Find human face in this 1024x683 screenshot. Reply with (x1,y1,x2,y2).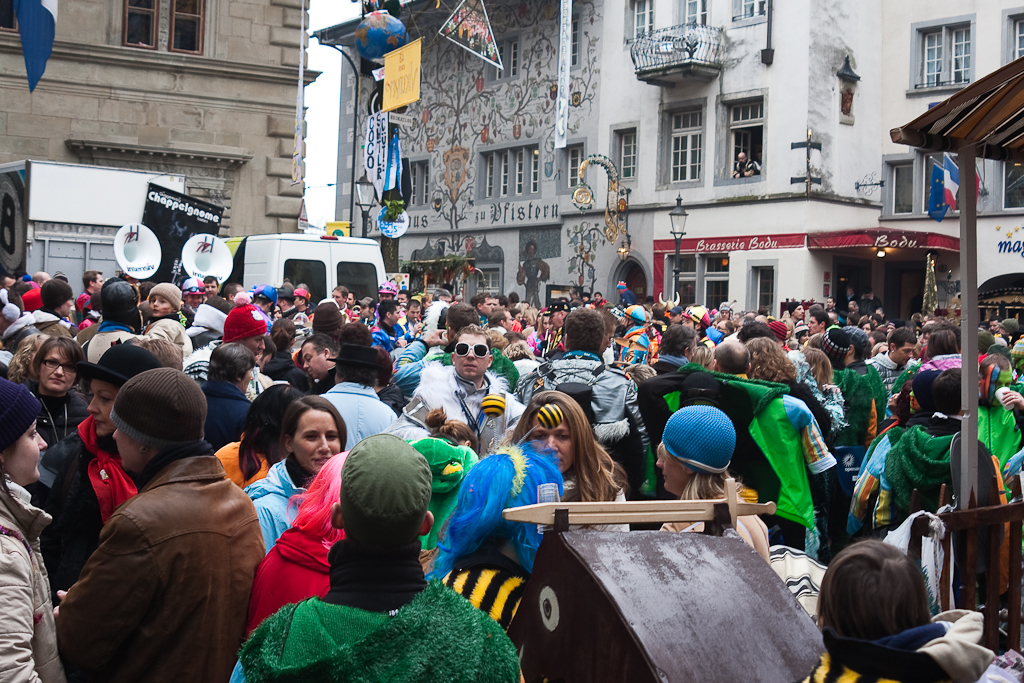
(541,317,555,333).
